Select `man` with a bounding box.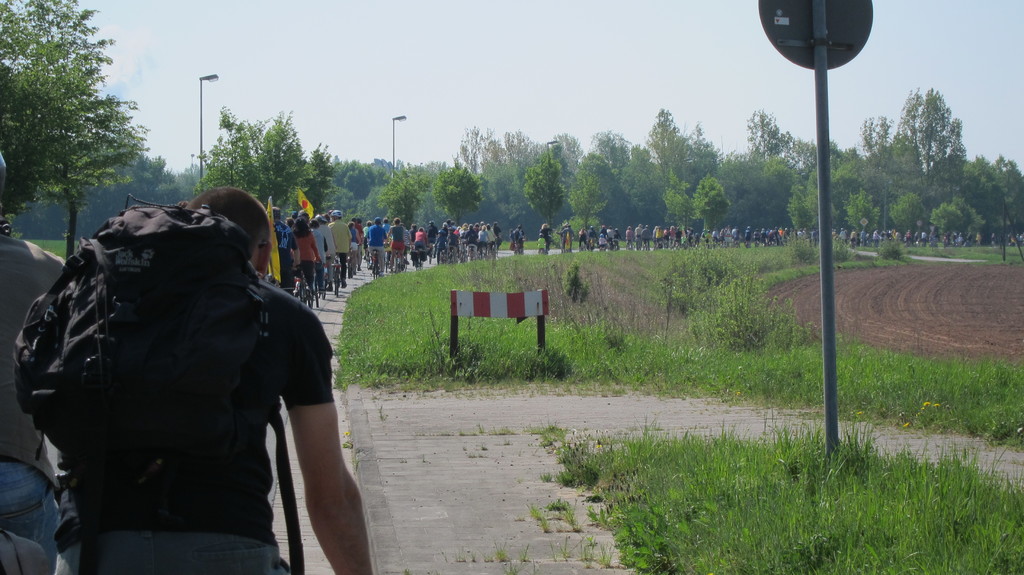
detection(424, 218, 439, 247).
